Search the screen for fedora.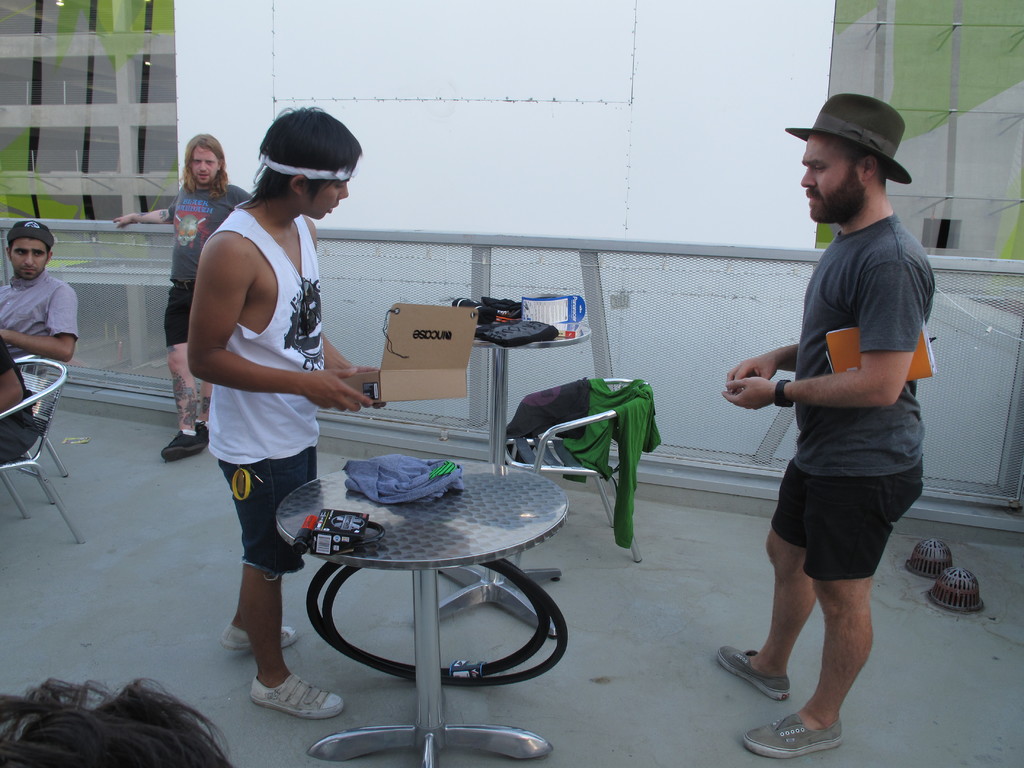
Found at bbox=[794, 85, 920, 190].
